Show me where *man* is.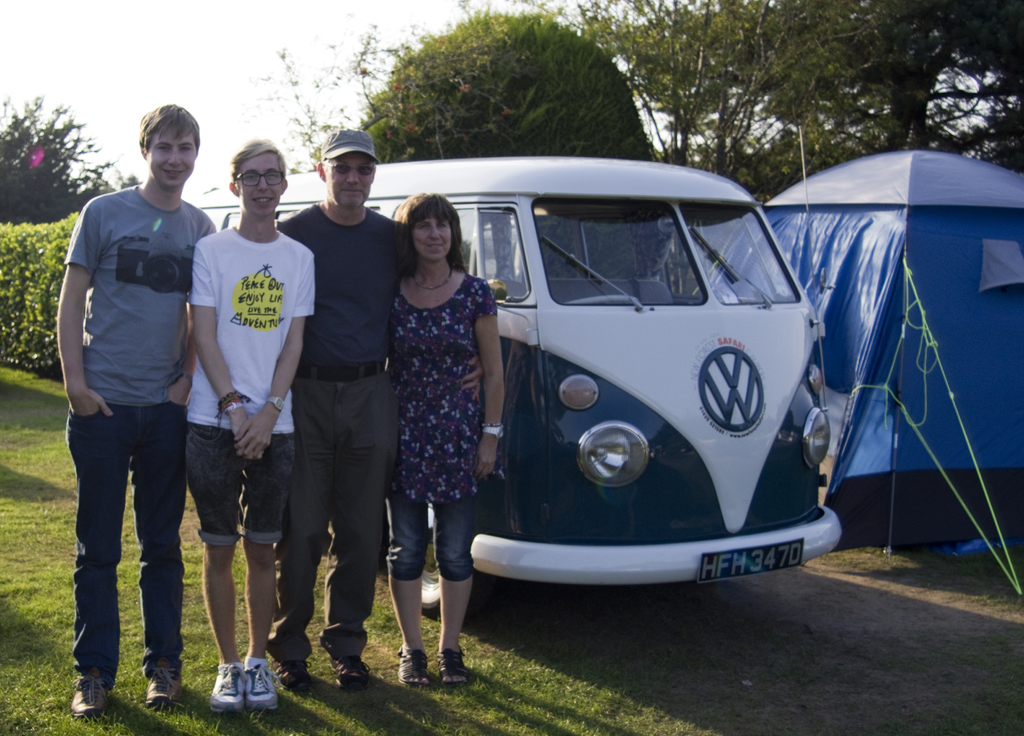
*man* is at <bbox>49, 131, 216, 717</bbox>.
